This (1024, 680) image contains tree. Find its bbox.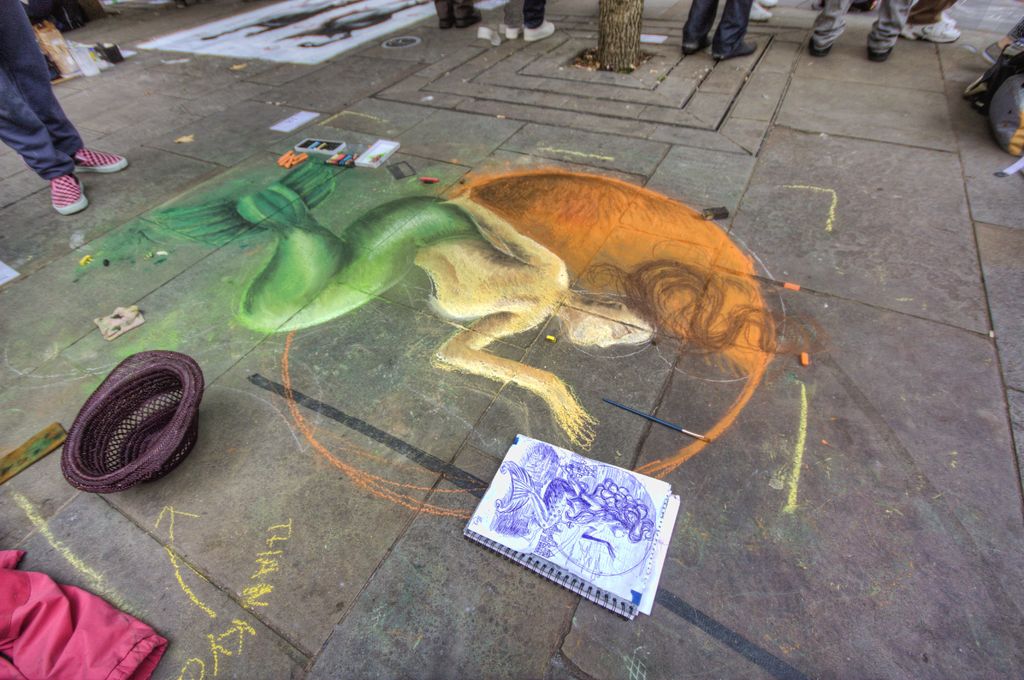
bbox=(597, 0, 644, 74).
